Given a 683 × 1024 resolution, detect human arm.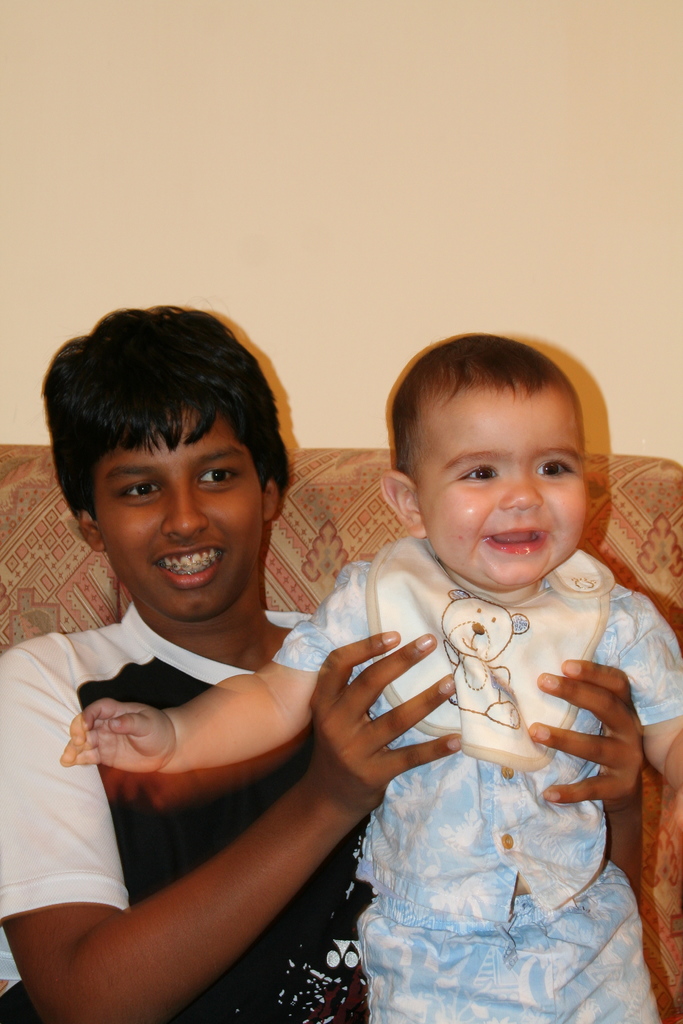
rect(523, 659, 643, 804).
